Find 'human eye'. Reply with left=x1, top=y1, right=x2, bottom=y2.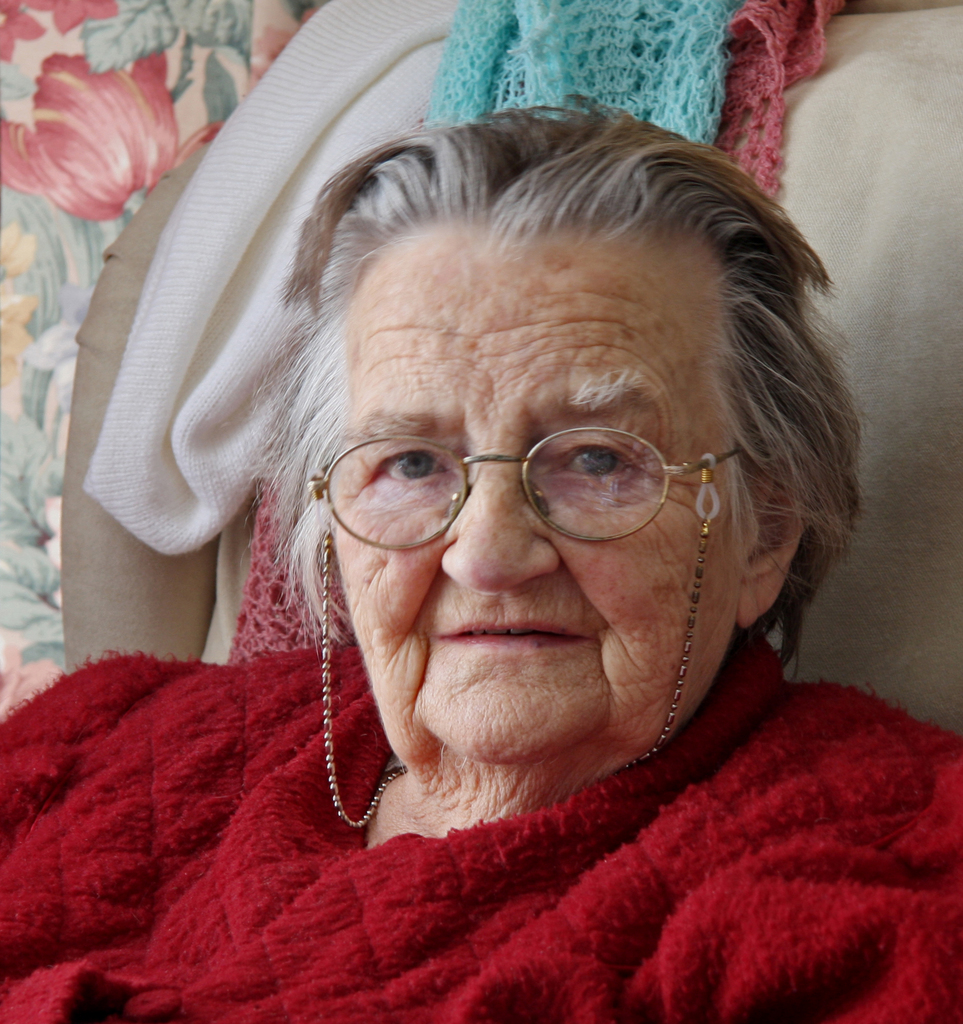
left=343, top=422, right=468, bottom=520.
